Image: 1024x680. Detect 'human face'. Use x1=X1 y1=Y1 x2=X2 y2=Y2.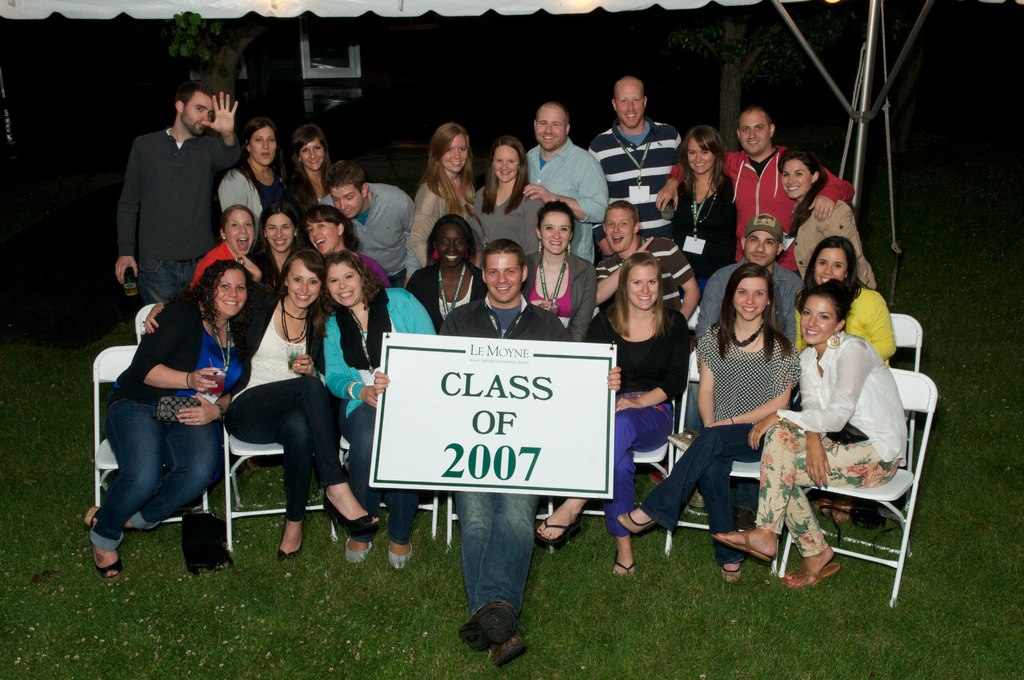
x1=799 y1=295 x2=841 y2=341.
